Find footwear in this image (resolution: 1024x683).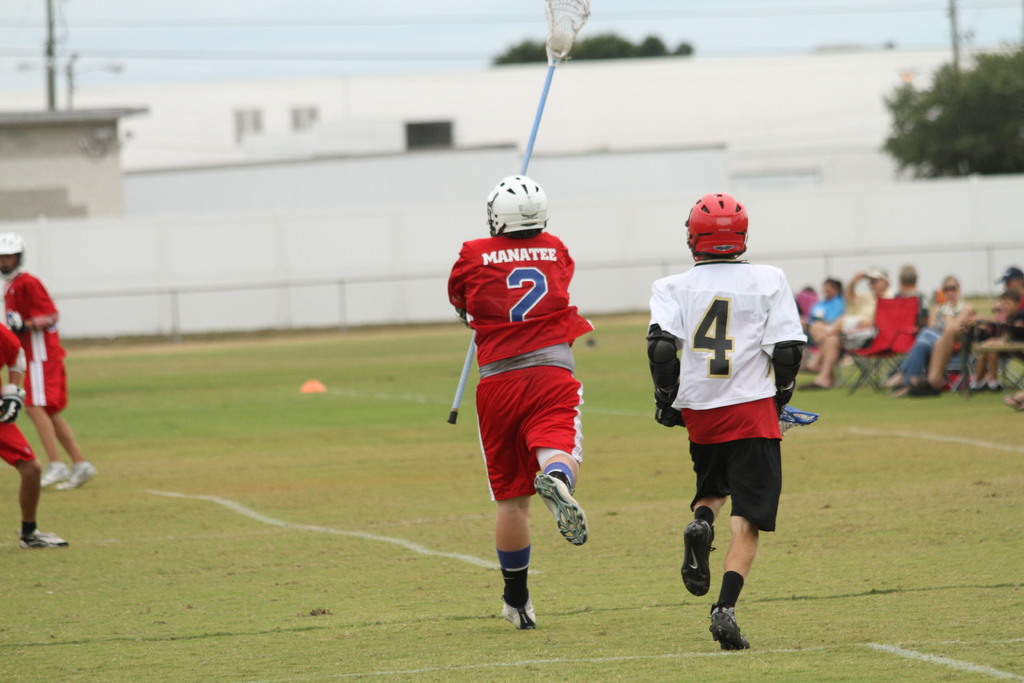
{"left": 679, "top": 523, "right": 721, "bottom": 607}.
